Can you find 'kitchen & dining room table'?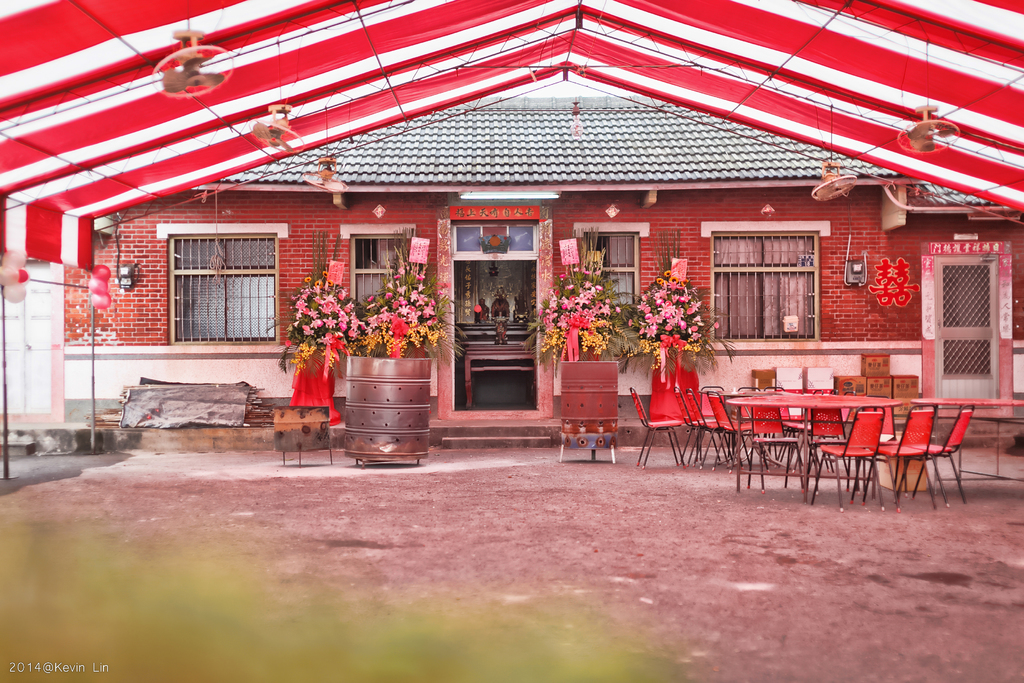
Yes, bounding box: x1=740 y1=381 x2=963 y2=492.
